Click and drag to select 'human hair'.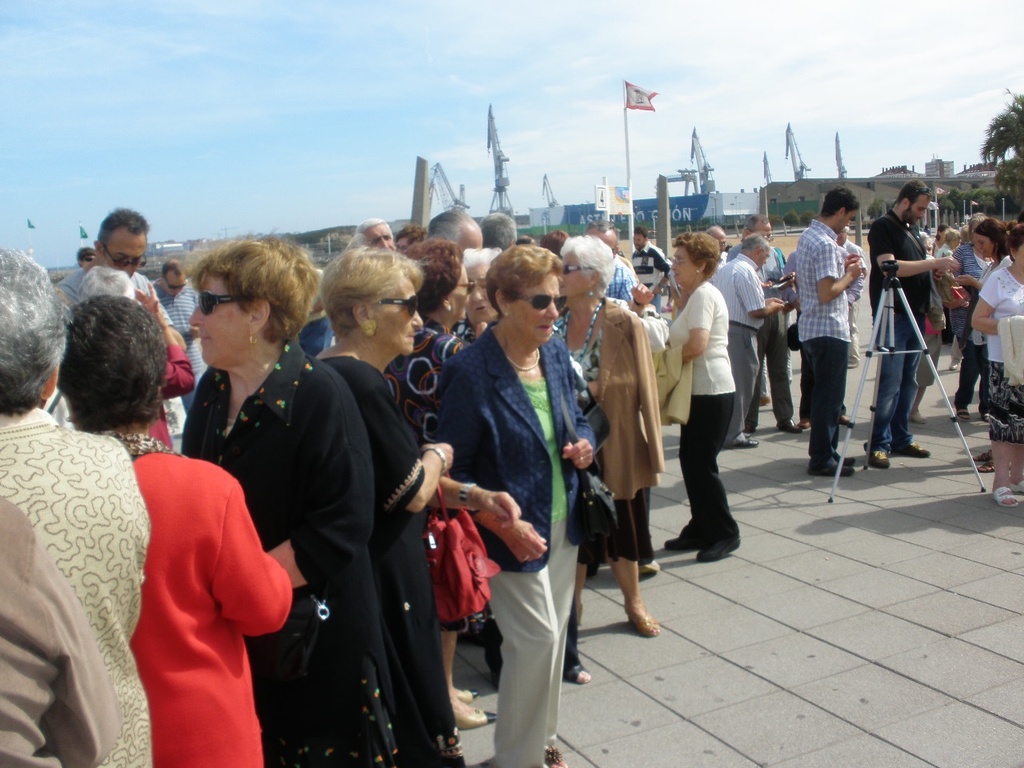
Selection: BBox(484, 244, 564, 322).
